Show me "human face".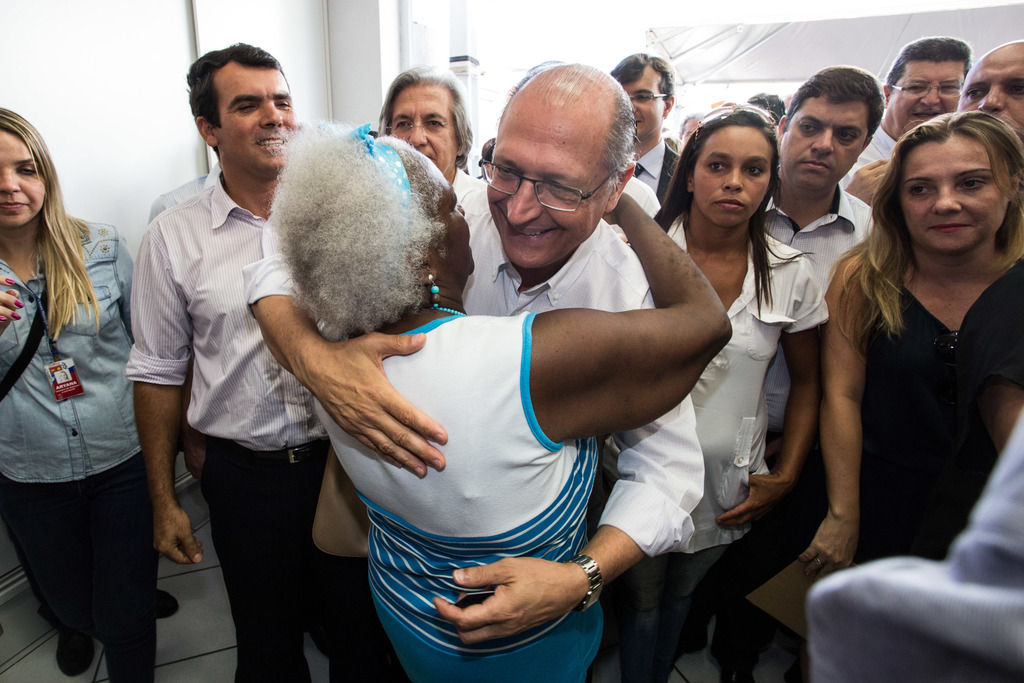
"human face" is here: select_region(428, 156, 476, 298).
